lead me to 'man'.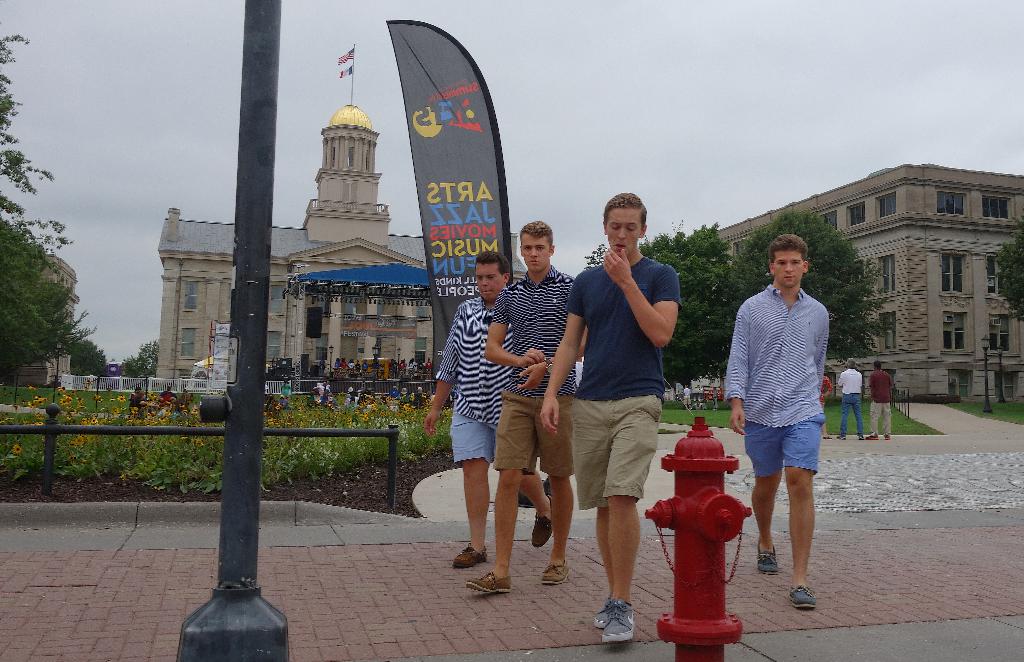
Lead to [x1=862, y1=359, x2=900, y2=446].
